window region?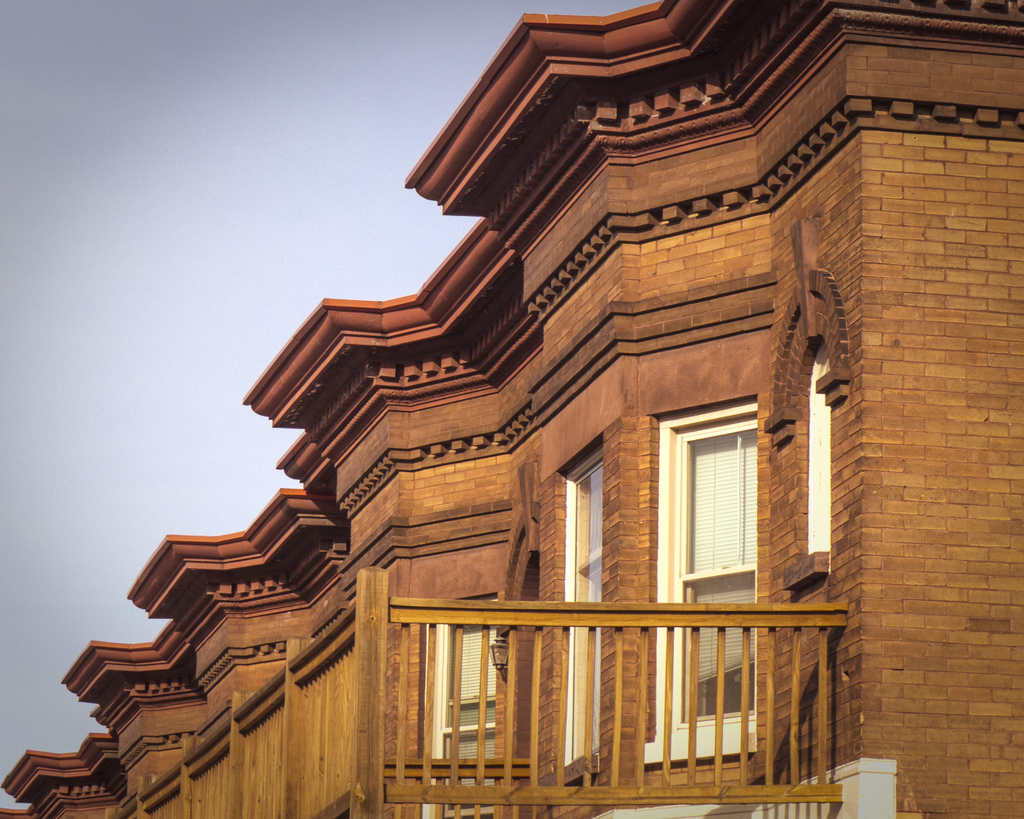
[790,337,848,550]
